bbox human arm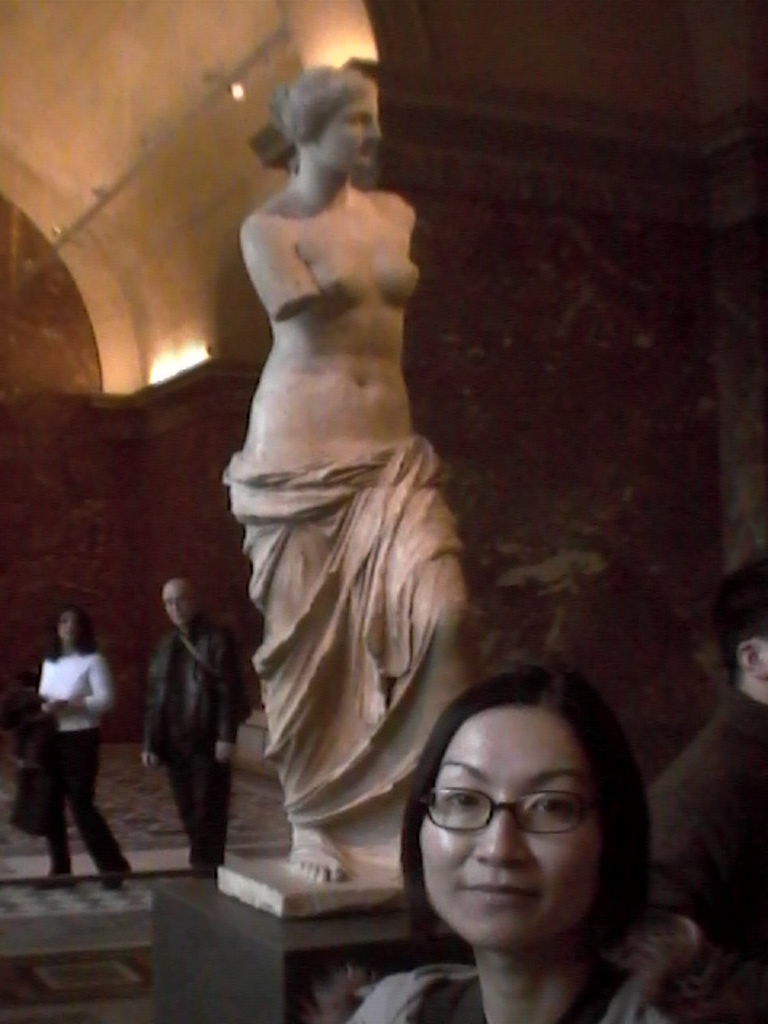
pyautogui.locateOnScreen(40, 659, 114, 715)
